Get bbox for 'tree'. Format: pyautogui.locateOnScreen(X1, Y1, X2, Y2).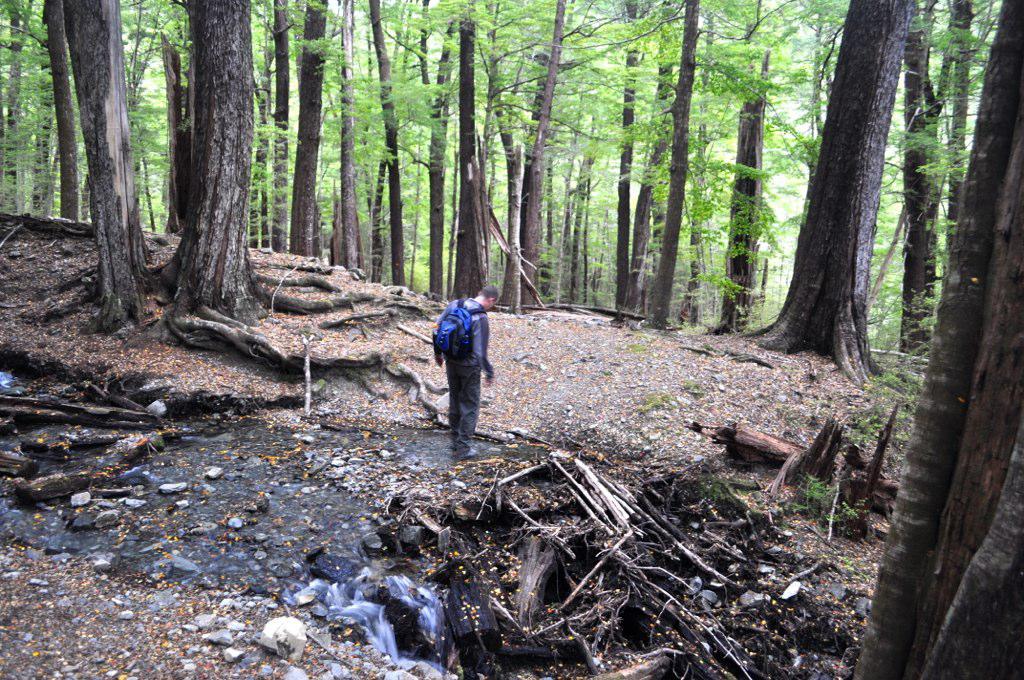
pyautogui.locateOnScreen(735, 0, 955, 403).
